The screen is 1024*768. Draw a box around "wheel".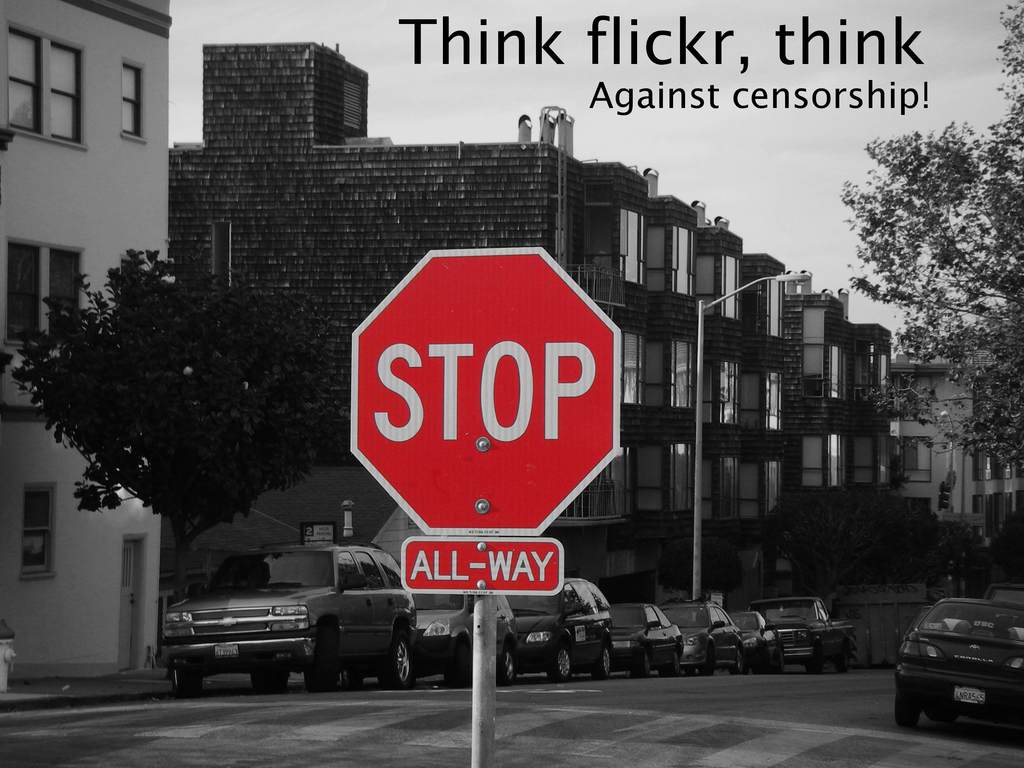
[803, 642, 824, 678].
